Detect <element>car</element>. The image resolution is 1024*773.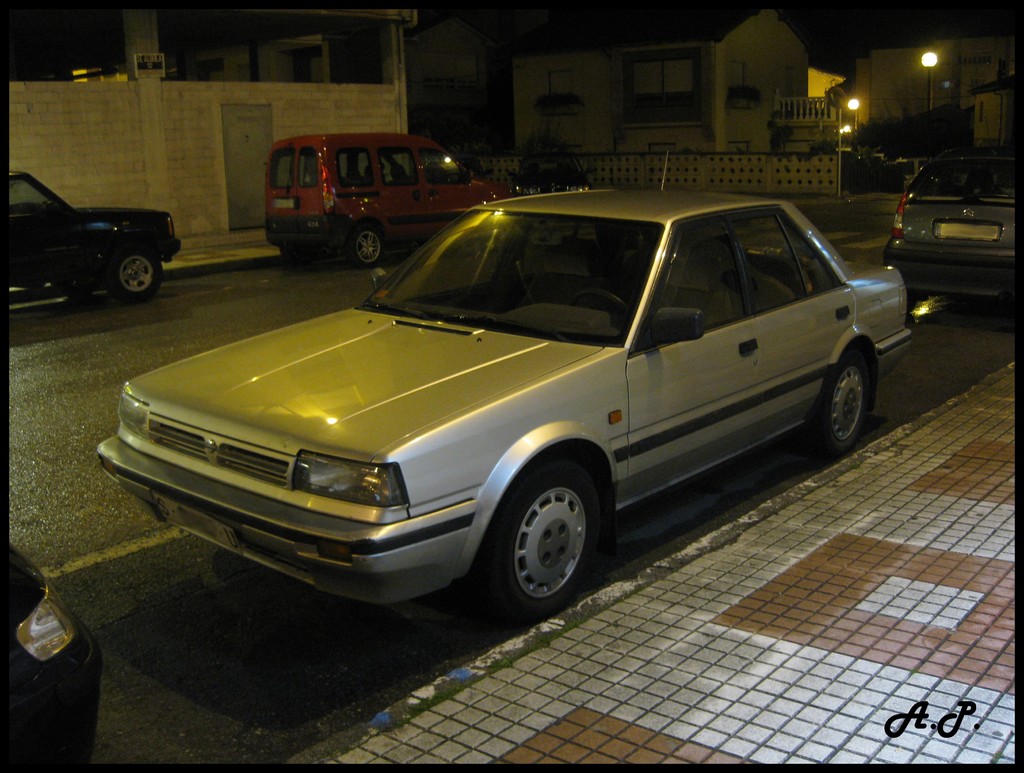
rect(876, 149, 1017, 314).
